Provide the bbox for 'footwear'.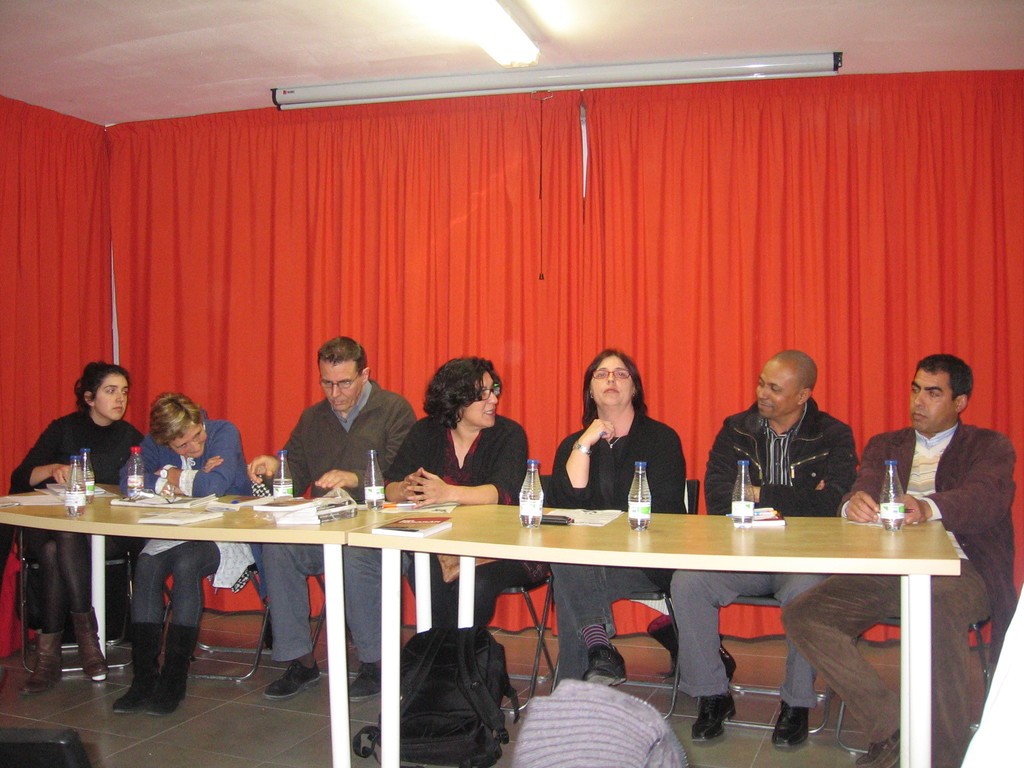
<box>346,663,383,703</box>.
